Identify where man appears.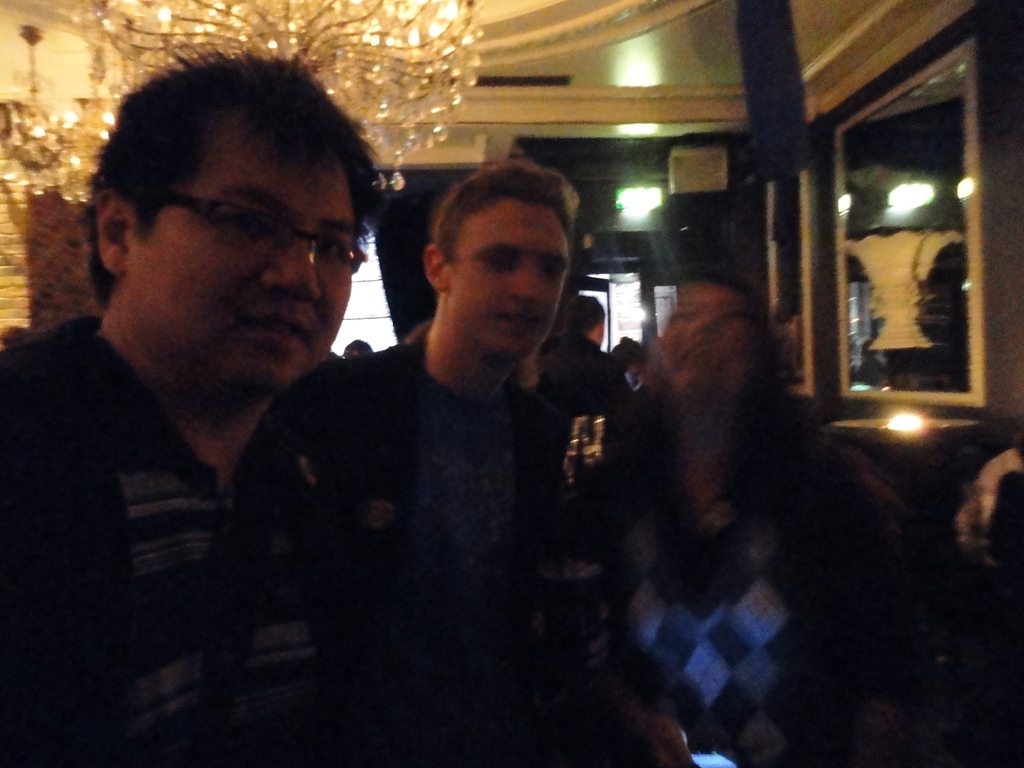
Appears at (x1=0, y1=33, x2=660, y2=767).
